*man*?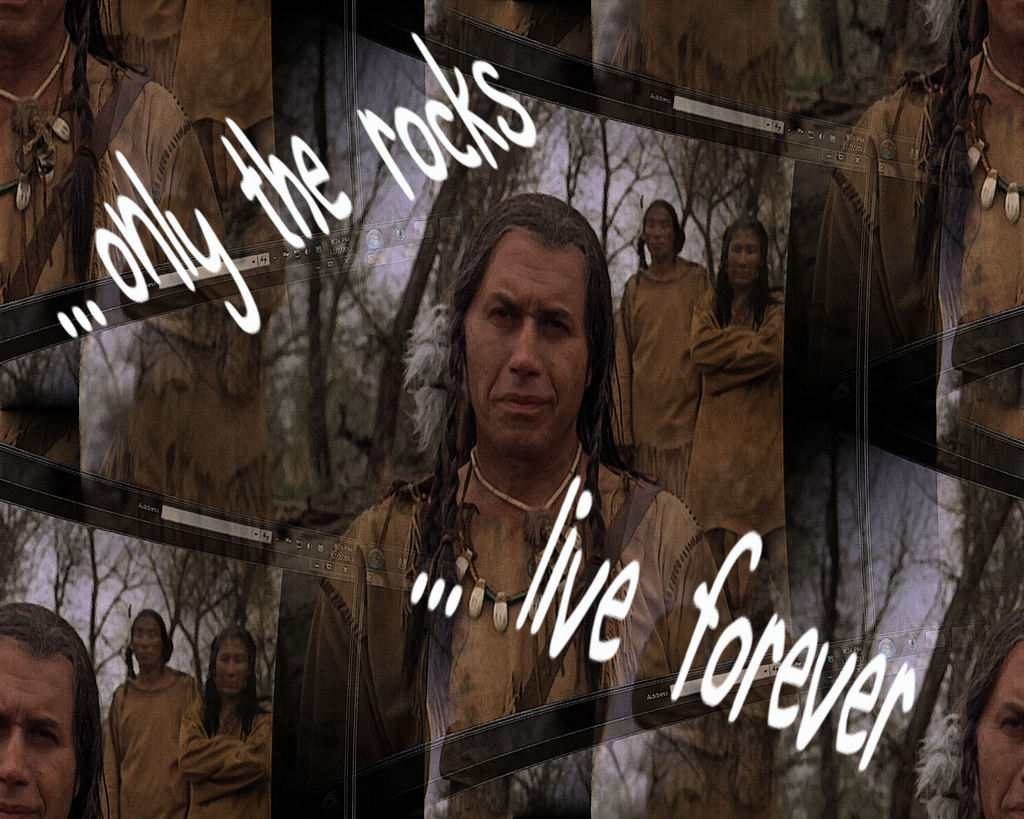
[259,186,795,763]
